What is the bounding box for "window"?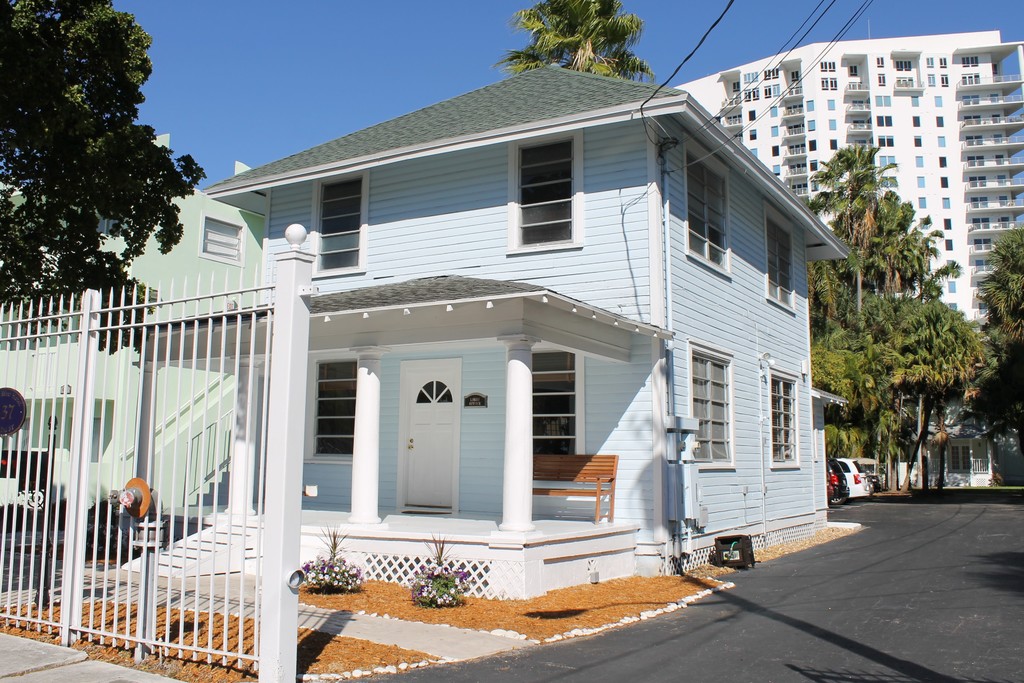
box=[917, 197, 928, 206].
